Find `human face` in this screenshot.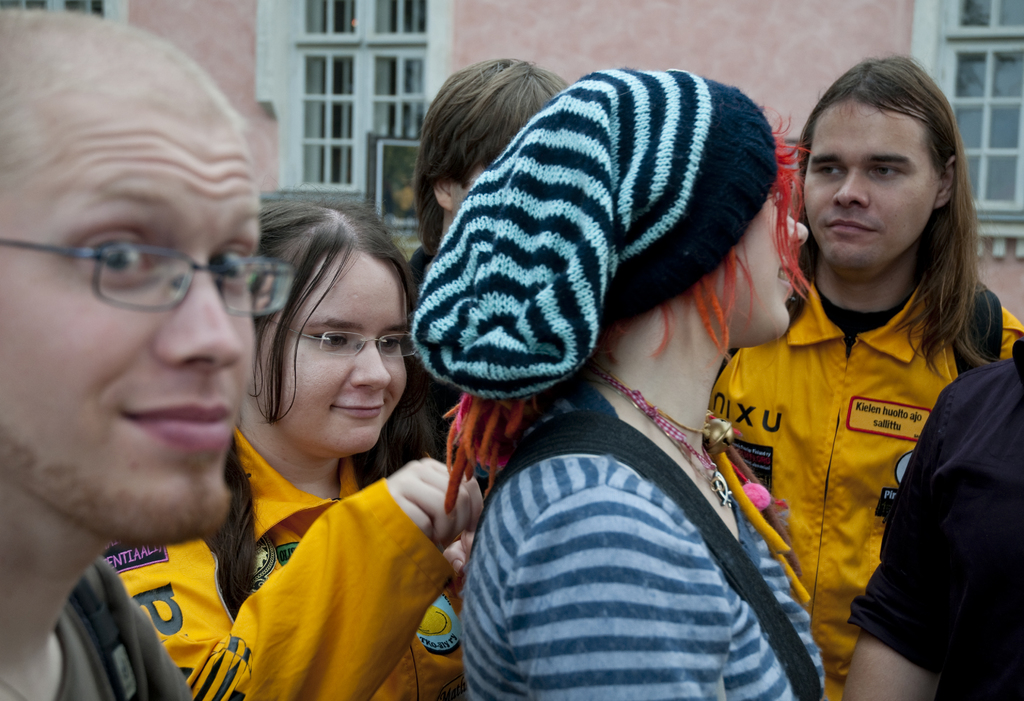
The bounding box for `human face` is pyautogui.locateOnScreen(793, 88, 937, 274).
